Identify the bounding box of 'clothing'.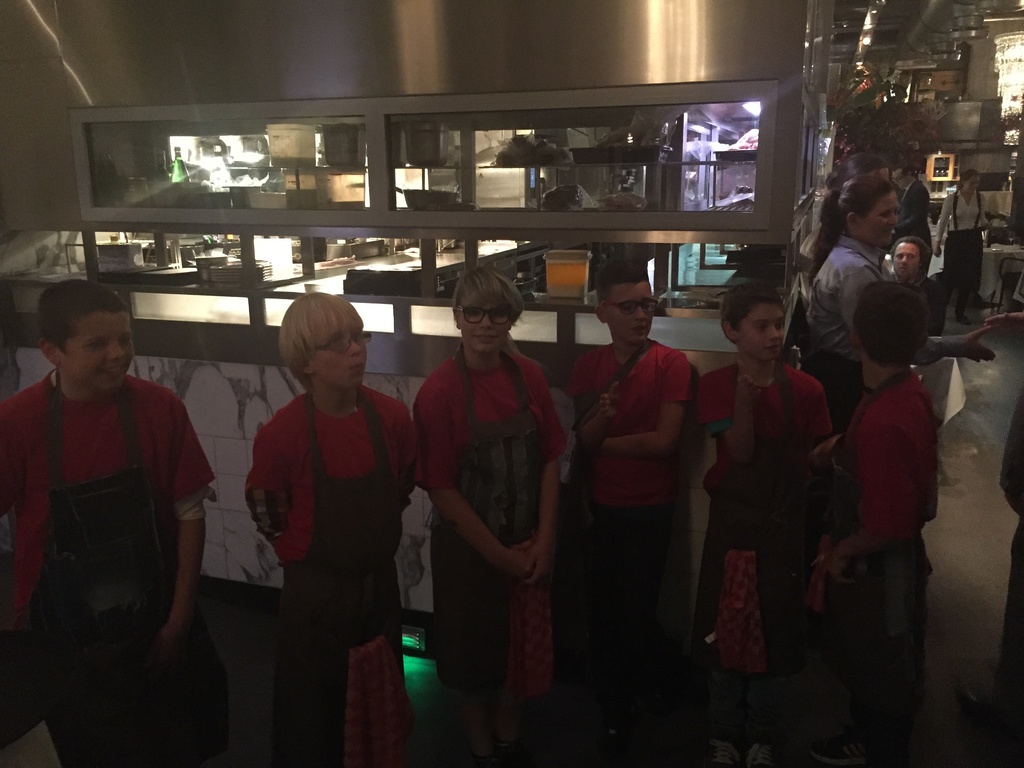
l=409, t=347, r=572, b=737.
